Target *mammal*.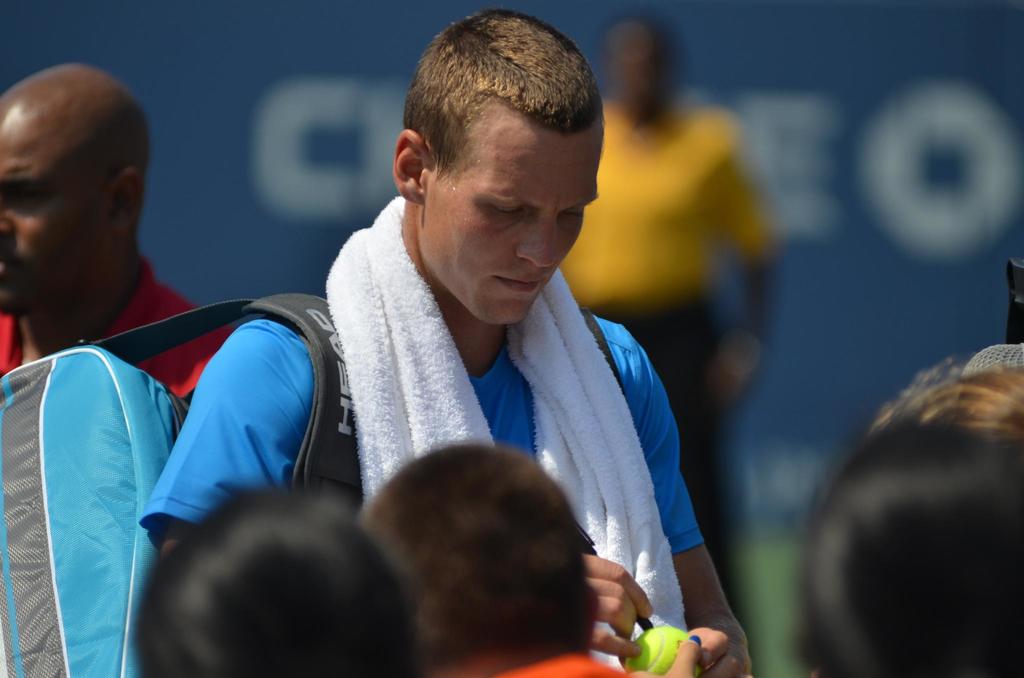
Target region: box=[758, 346, 1023, 677].
